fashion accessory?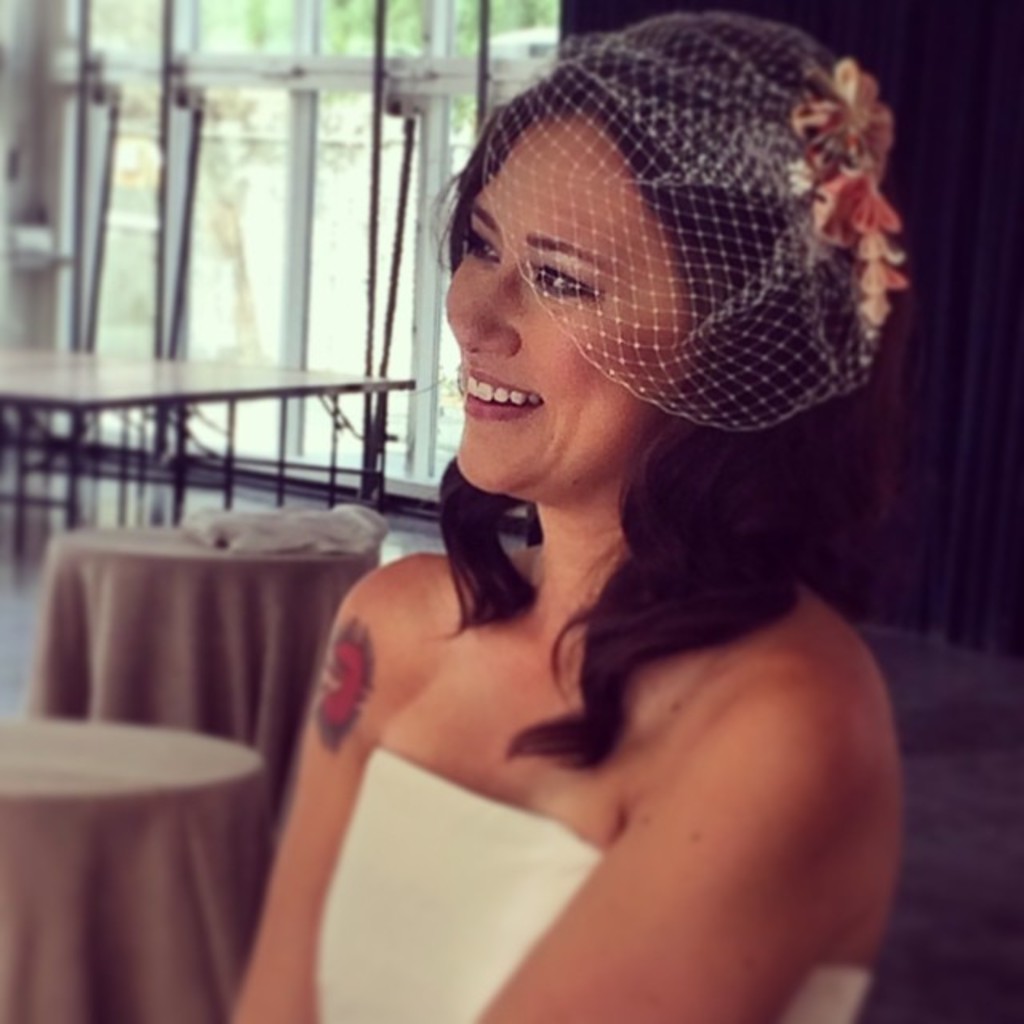
Rect(477, 10, 909, 430)
